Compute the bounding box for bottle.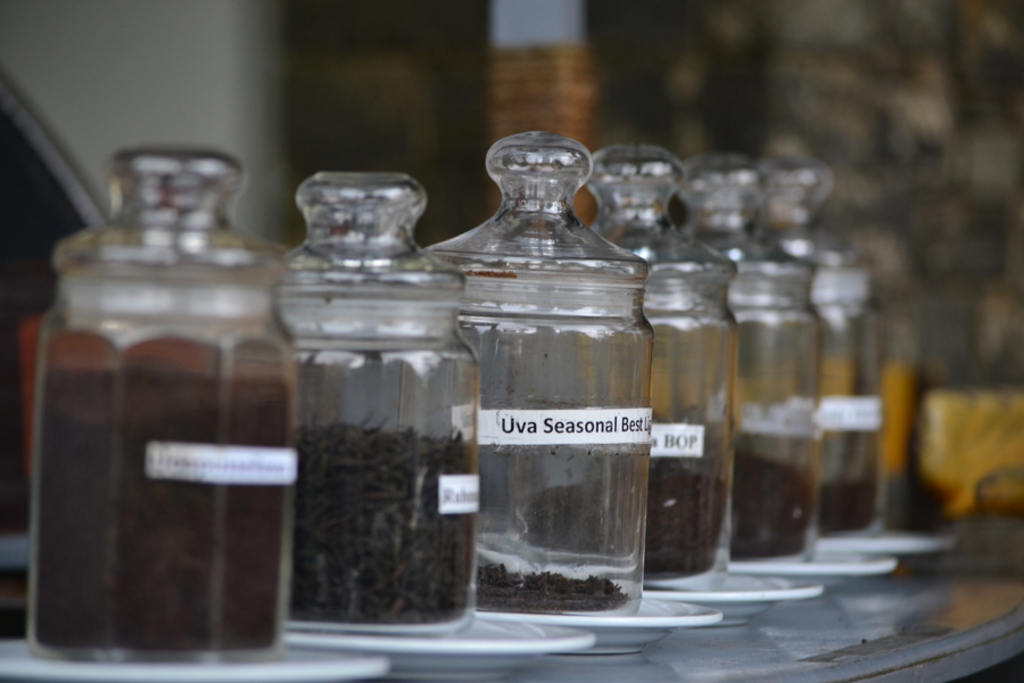
locate(30, 170, 335, 639).
